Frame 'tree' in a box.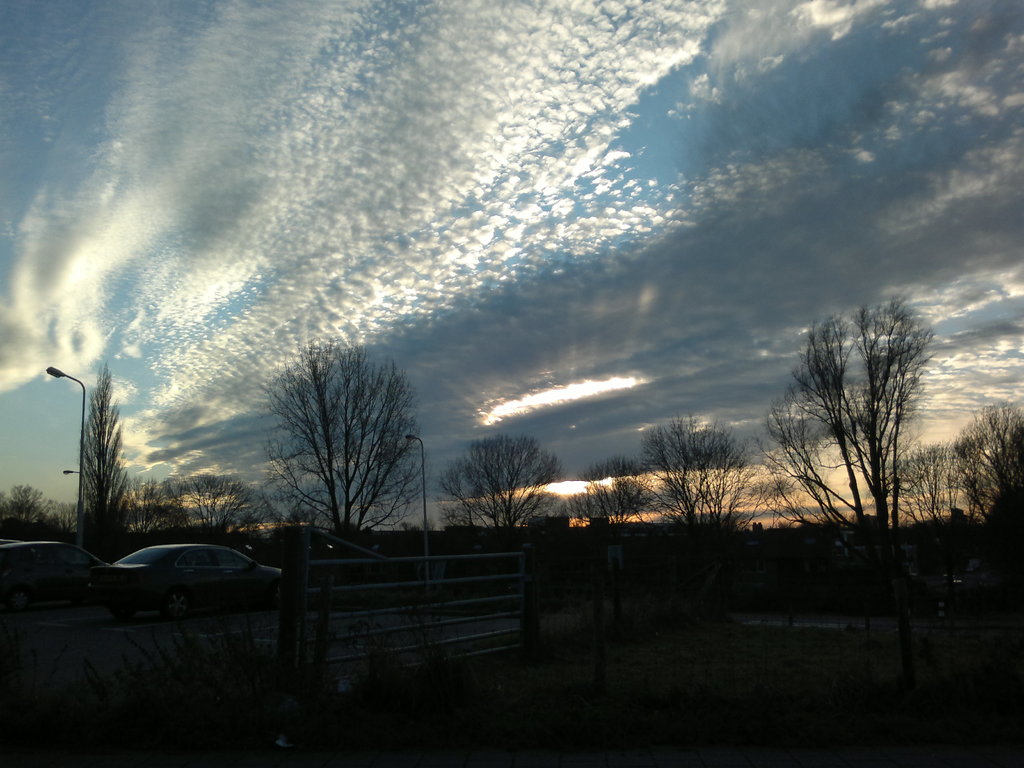
bbox=(244, 327, 426, 547).
